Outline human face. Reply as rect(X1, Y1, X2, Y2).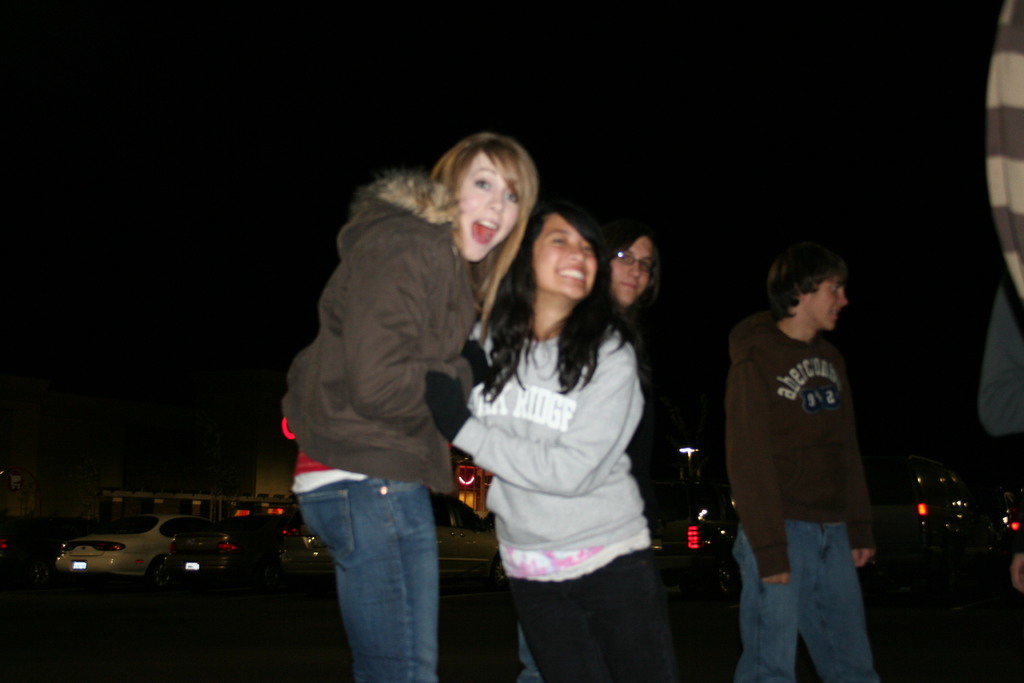
rect(456, 151, 516, 265).
